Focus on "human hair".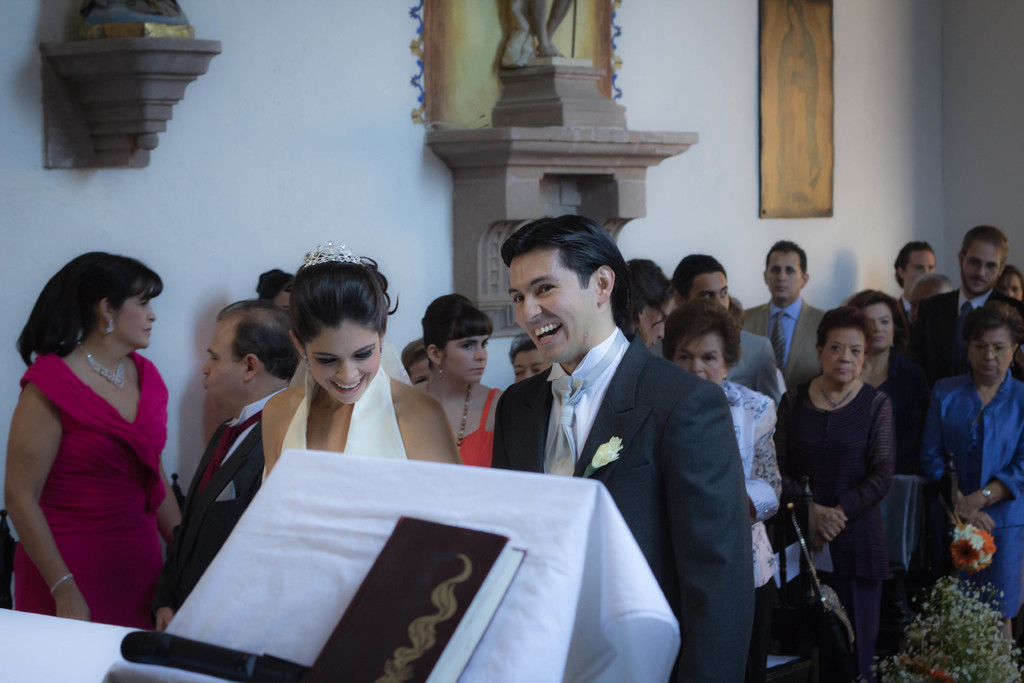
Focused at select_region(959, 226, 1010, 271).
